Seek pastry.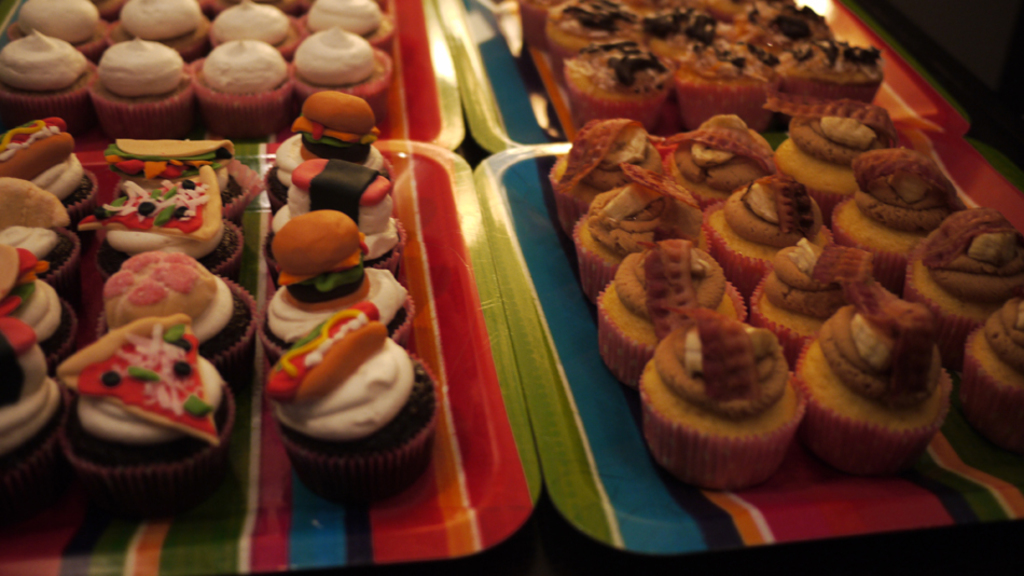
0, 115, 100, 224.
